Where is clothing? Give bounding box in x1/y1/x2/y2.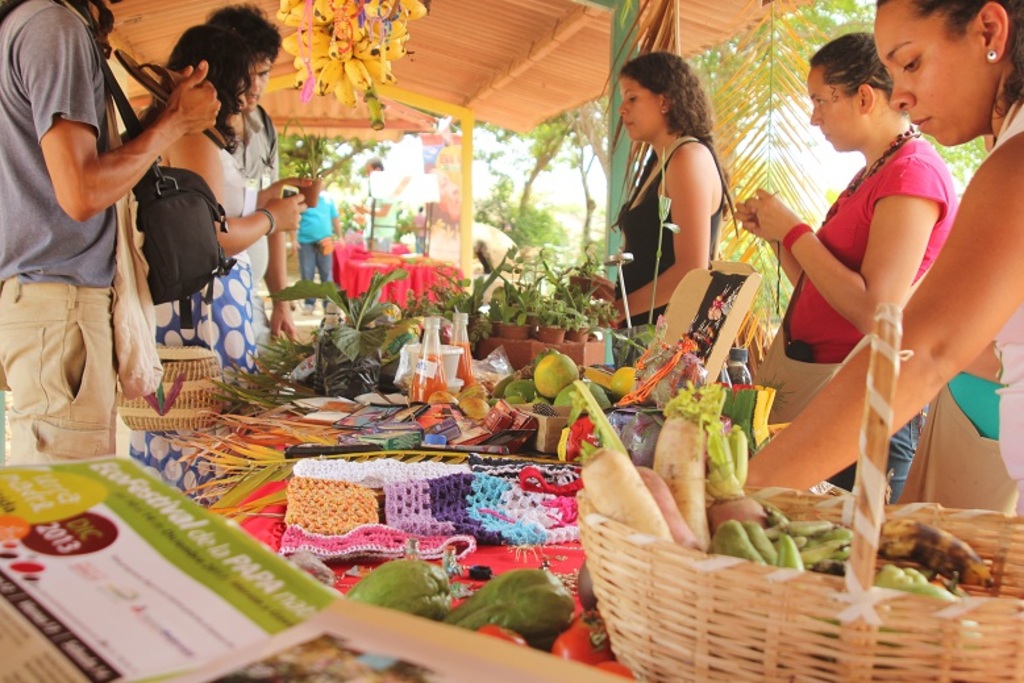
296/199/342/240.
